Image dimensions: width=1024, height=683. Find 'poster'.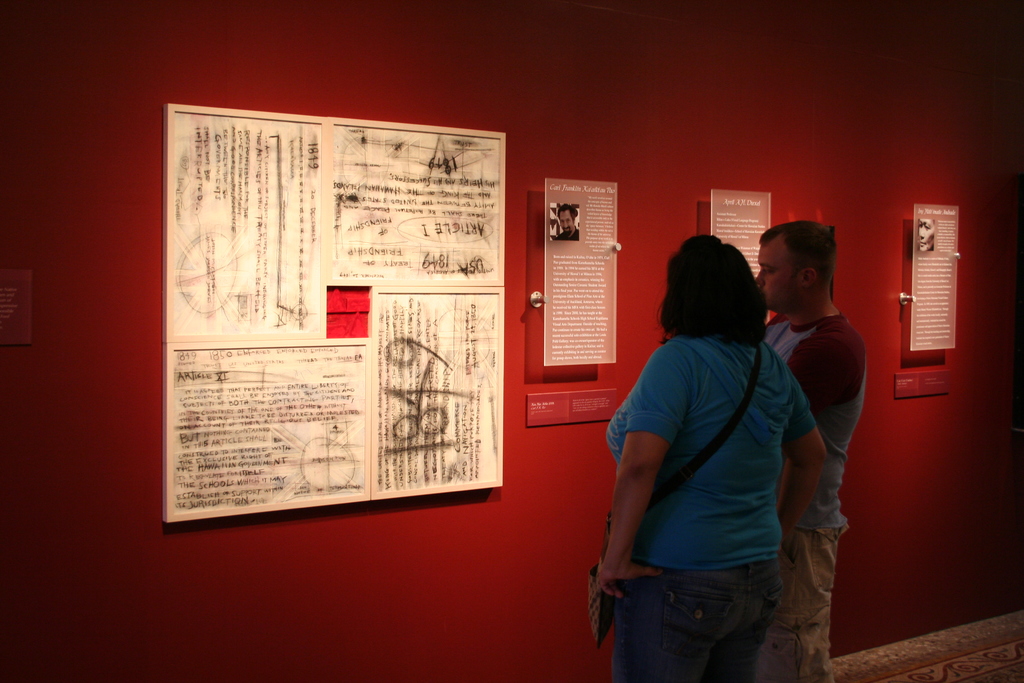
bbox(547, 179, 618, 364).
